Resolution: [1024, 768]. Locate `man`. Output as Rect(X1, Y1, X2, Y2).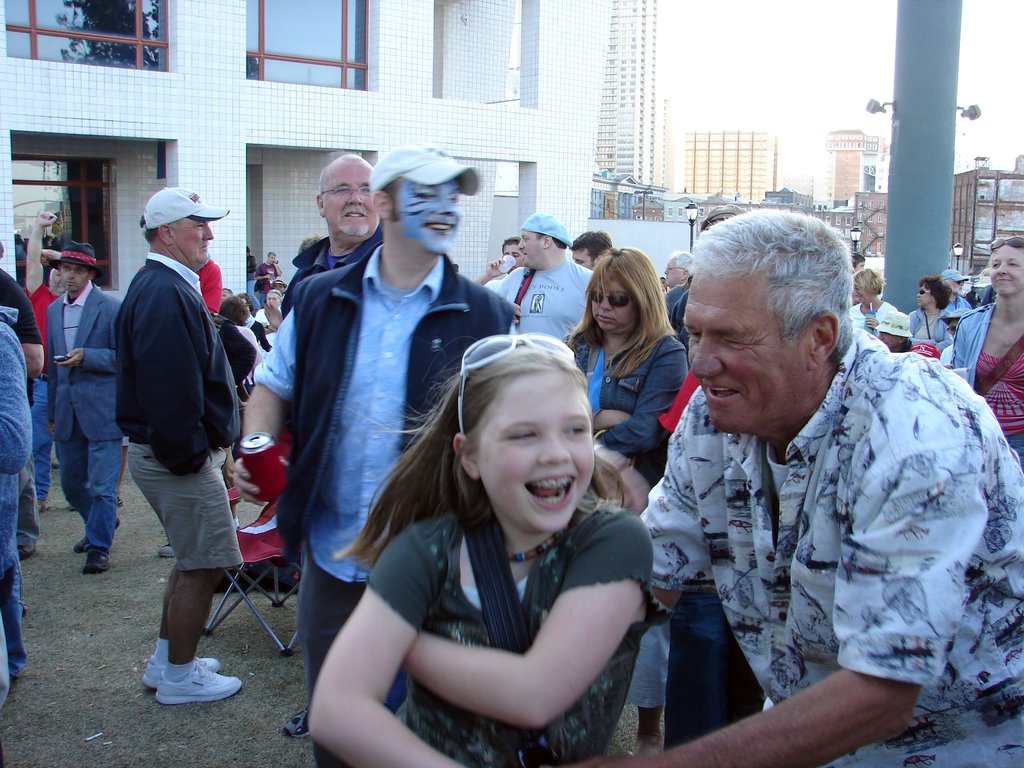
Rect(571, 209, 1023, 767).
